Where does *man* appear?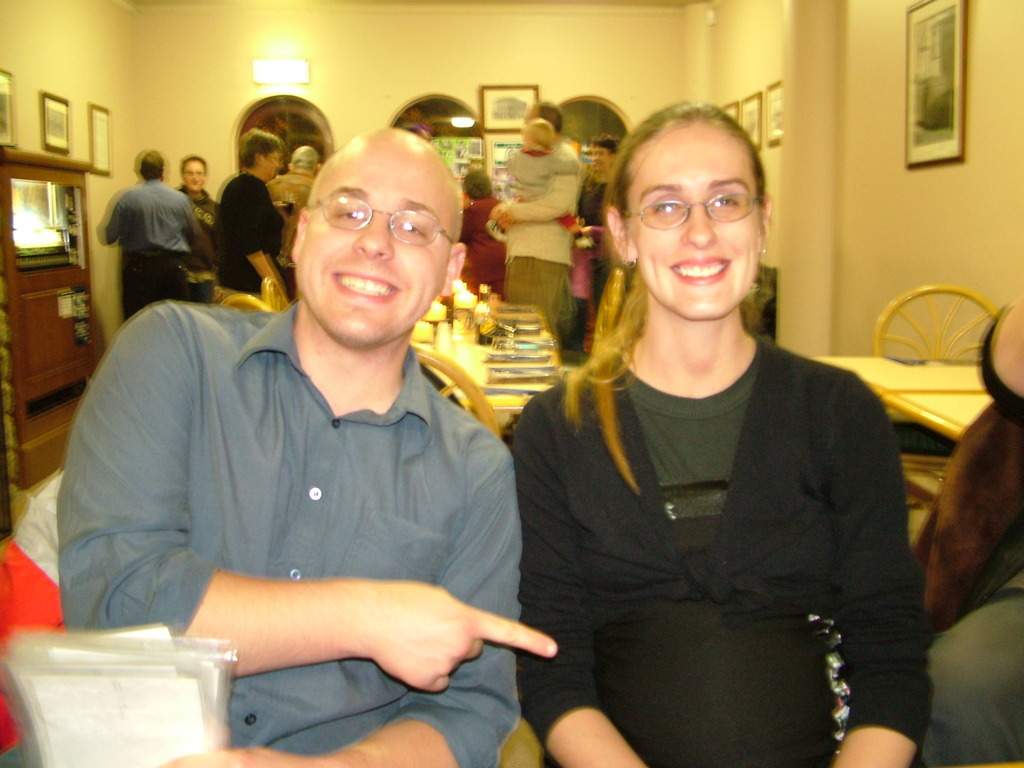
Appears at (491,98,587,333).
